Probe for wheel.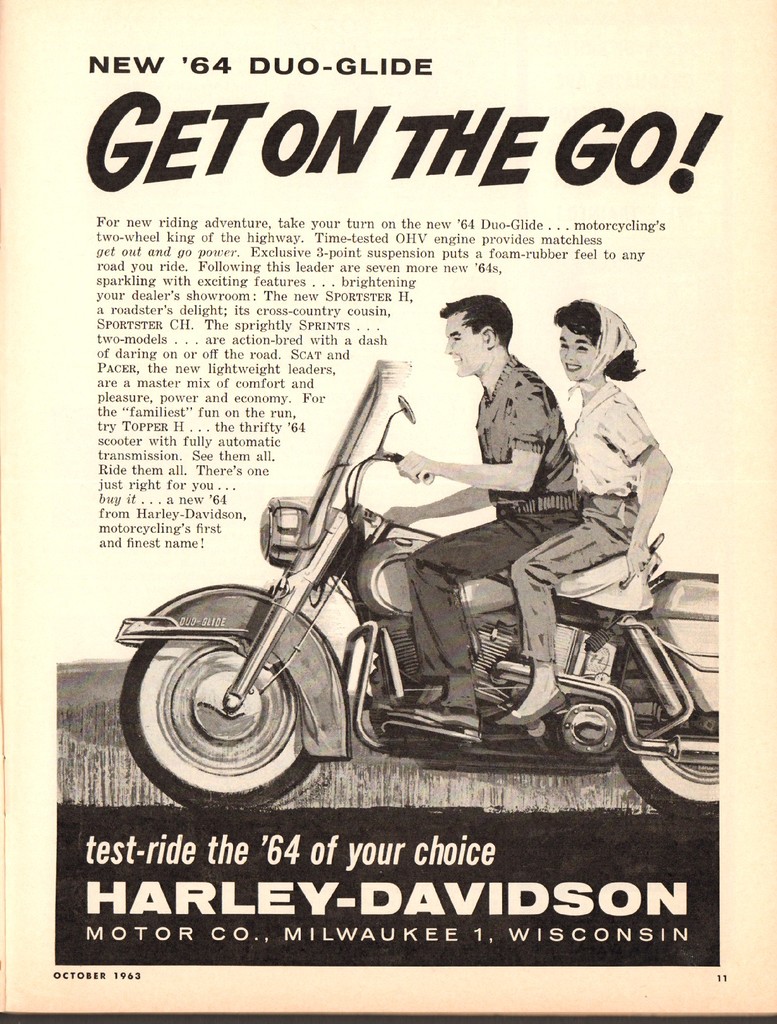
Probe result: {"x1": 616, "y1": 744, "x2": 722, "y2": 826}.
